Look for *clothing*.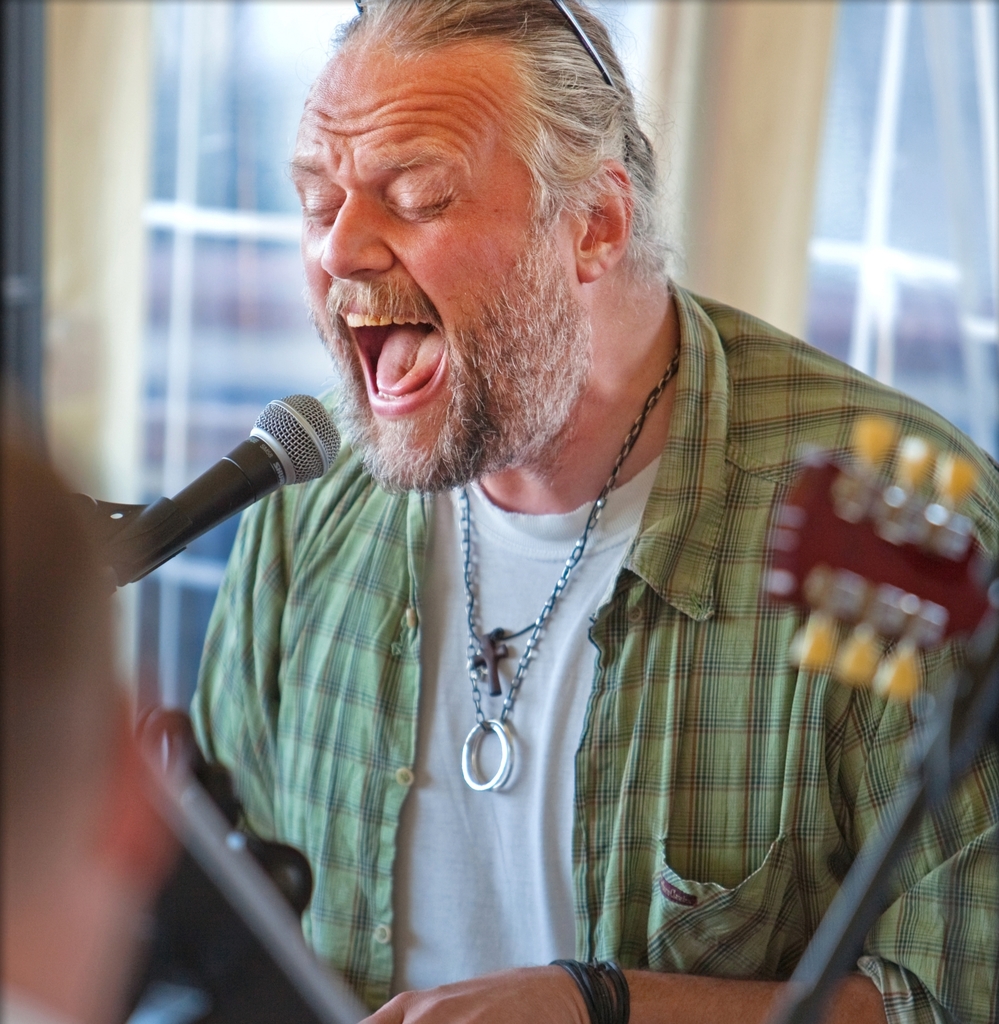
Found: 0:974:90:1023.
